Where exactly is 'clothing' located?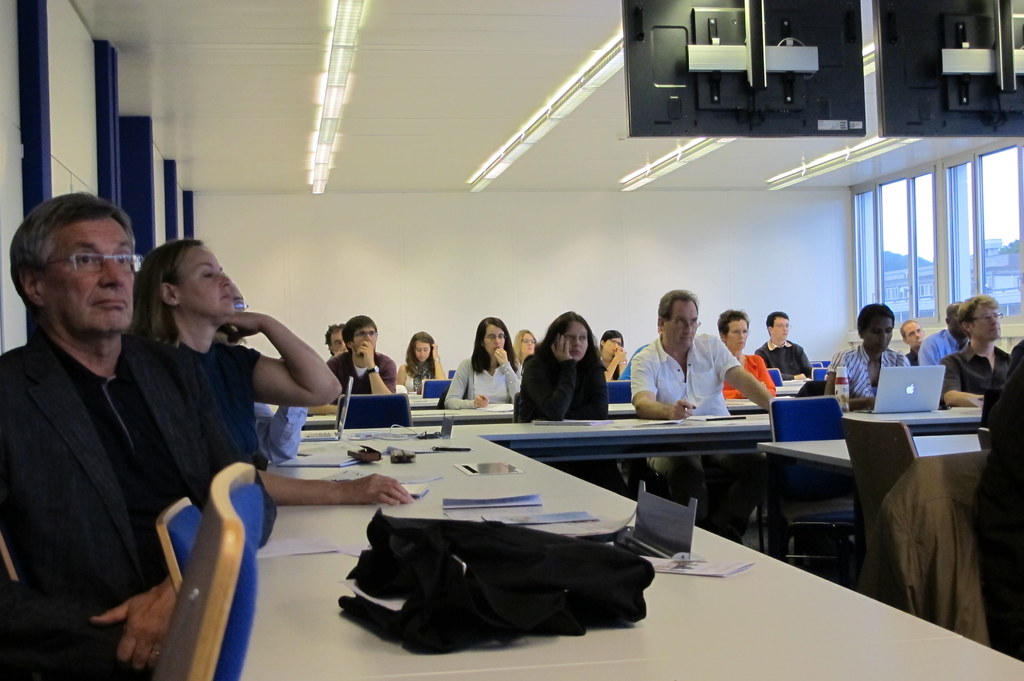
Its bounding box is <box>822,338,914,405</box>.
